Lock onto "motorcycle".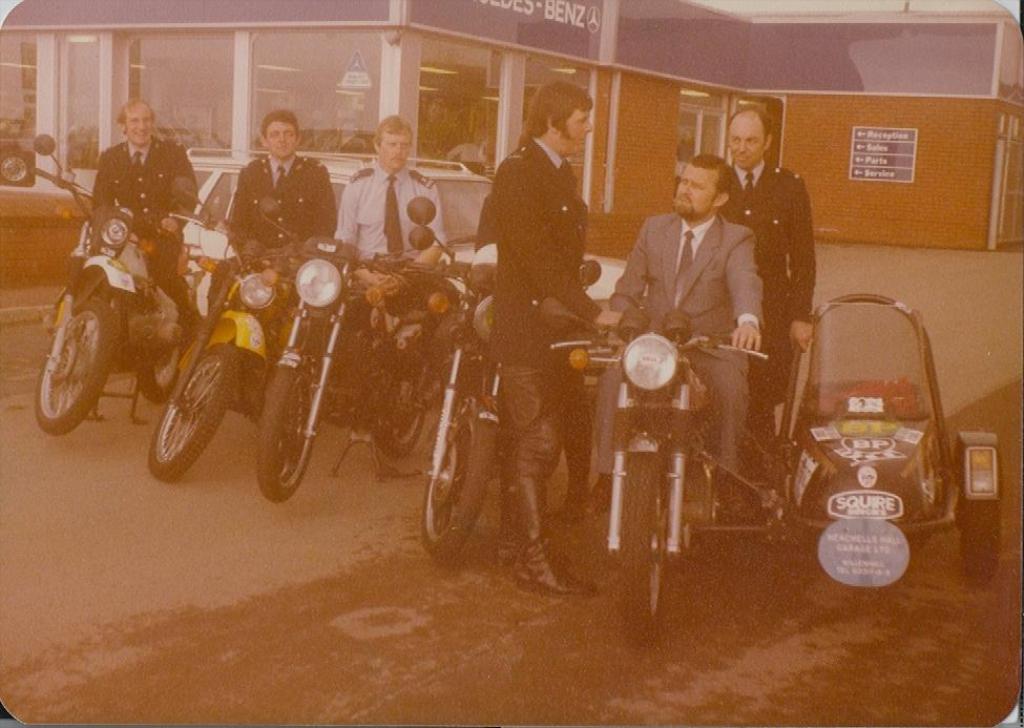
Locked: {"left": 263, "top": 196, "right": 444, "bottom": 501}.
